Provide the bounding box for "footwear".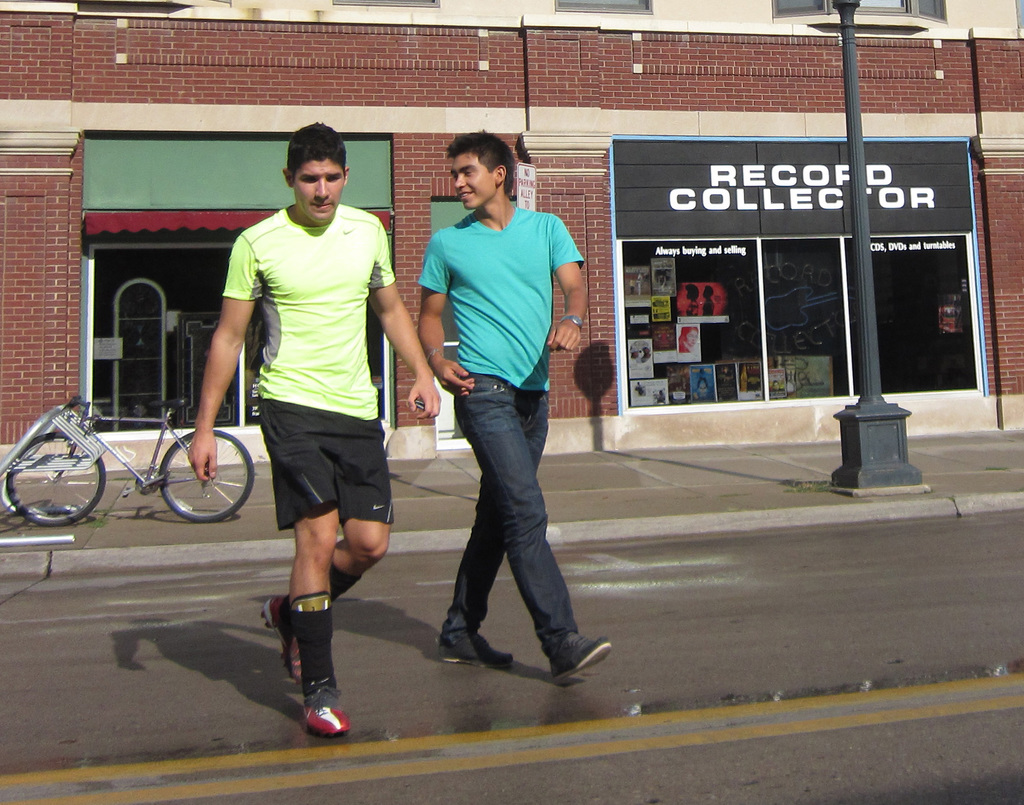
select_region(300, 681, 351, 736).
